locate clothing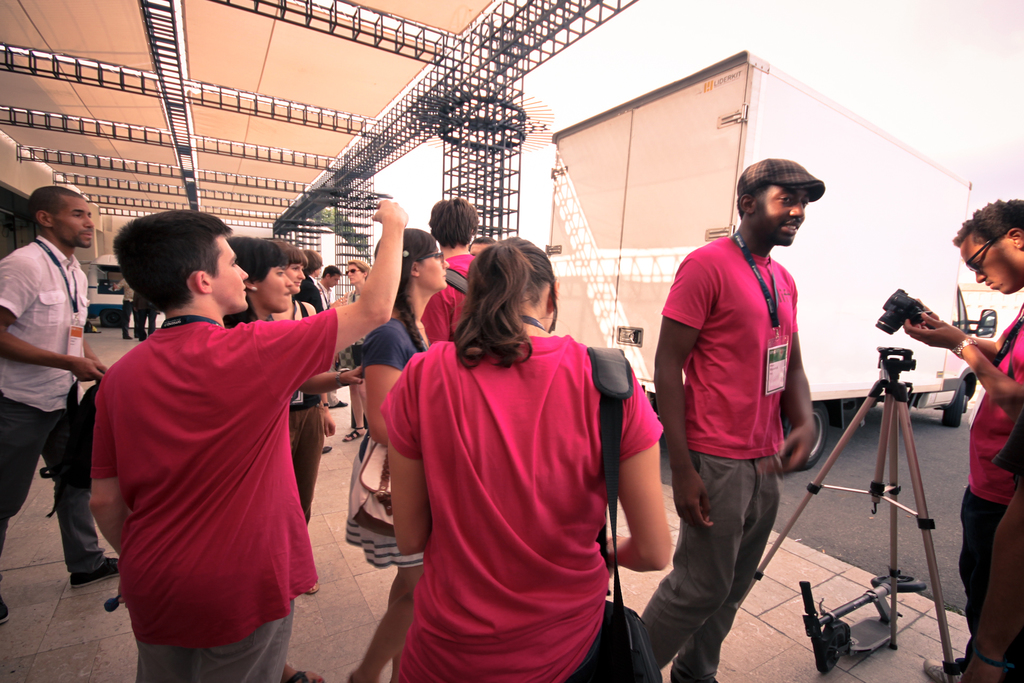
crop(97, 255, 330, 662)
